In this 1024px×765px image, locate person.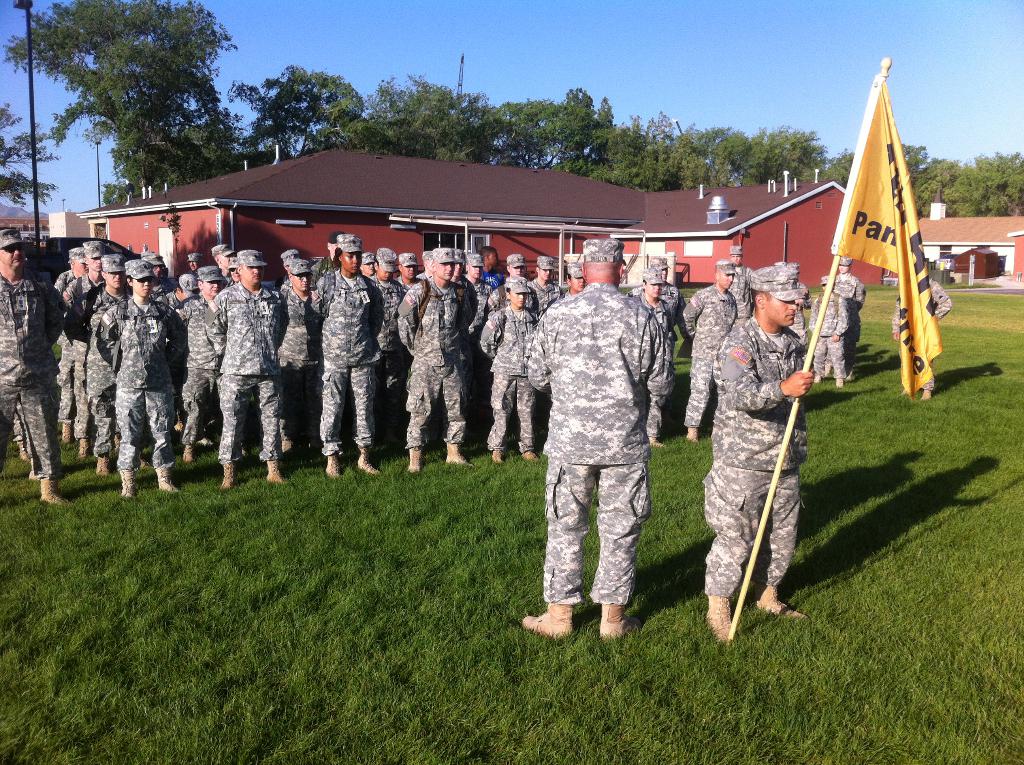
Bounding box: <bbox>773, 261, 785, 266</bbox>.
